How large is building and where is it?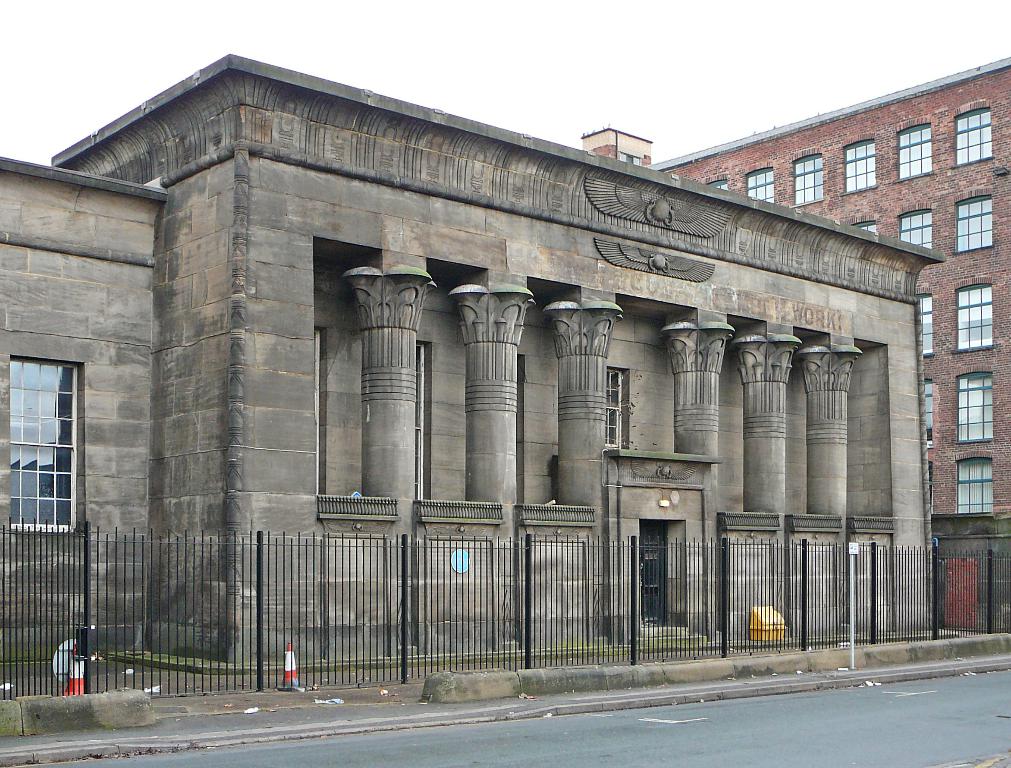
Bounding box: 0,55,946,637.
